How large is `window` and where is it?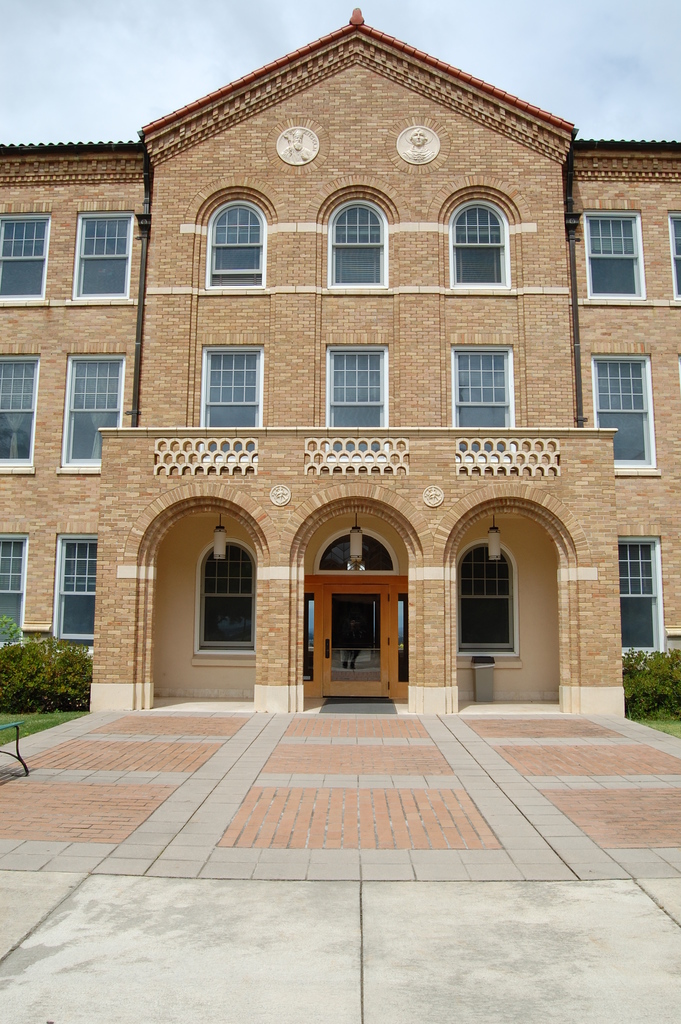
Bounding box: [315, 186, 390, 290].
